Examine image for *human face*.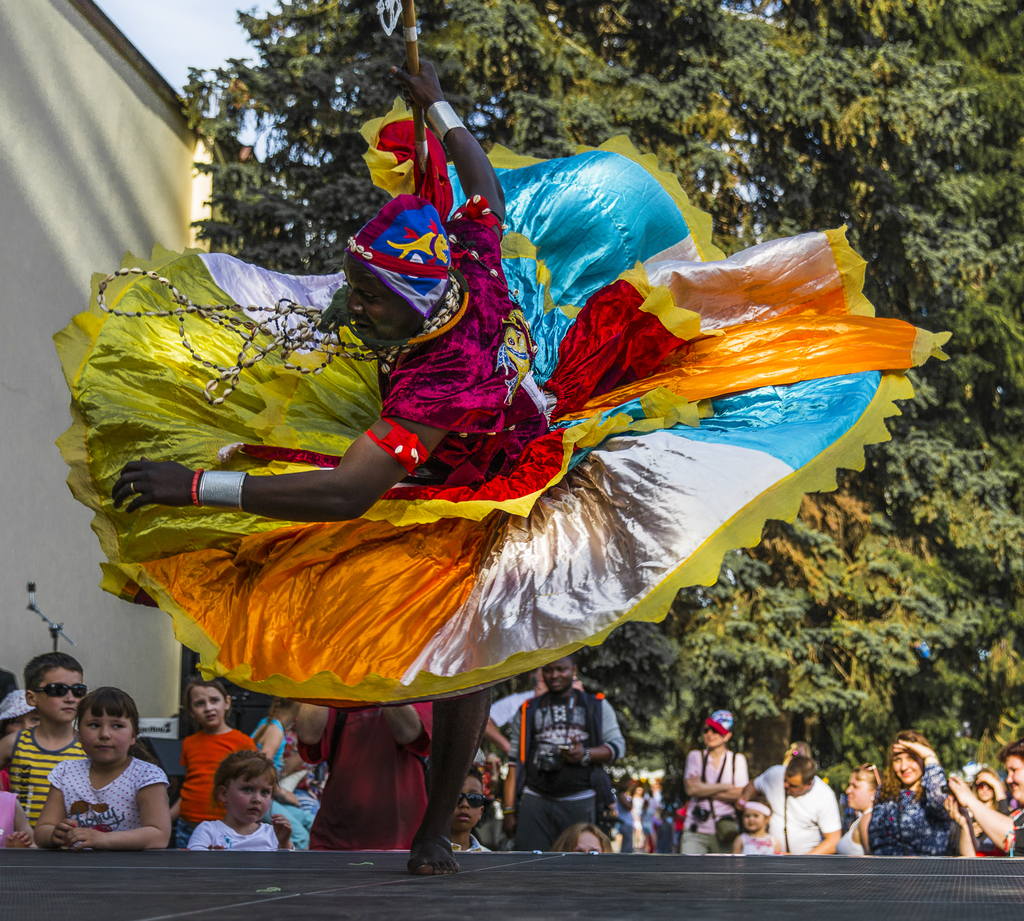
Examination result: Rect(739, 811, 771, 828).
